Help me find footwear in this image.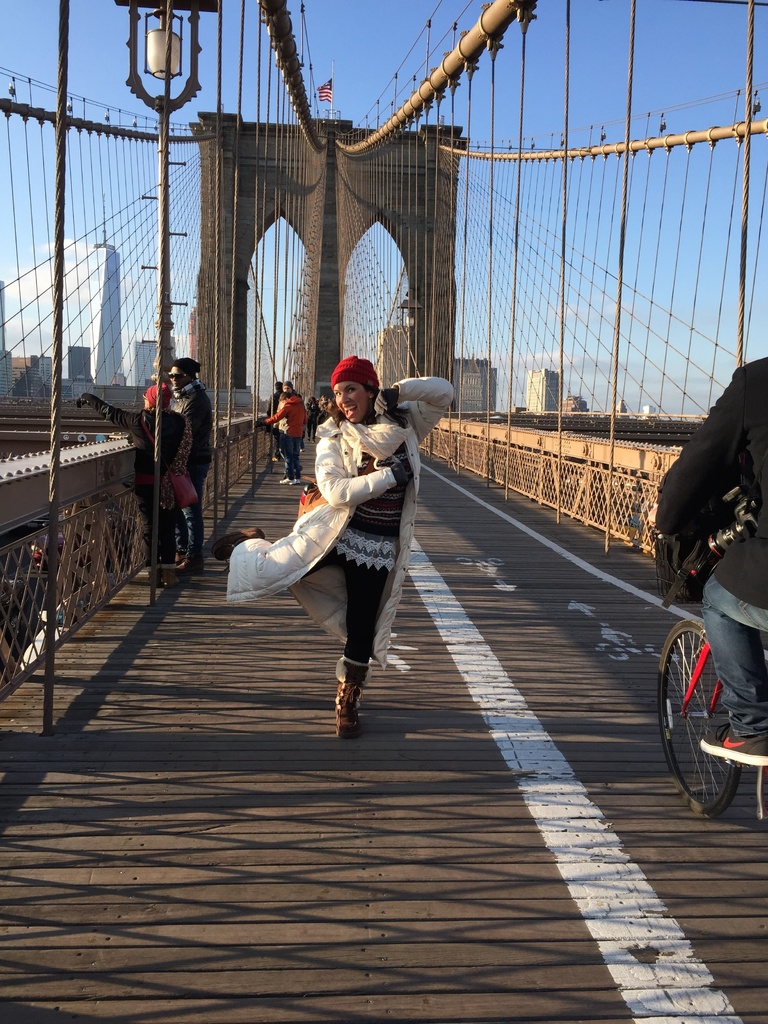
Found it: (x1=188, y1=552, x2=209, y2=573).
